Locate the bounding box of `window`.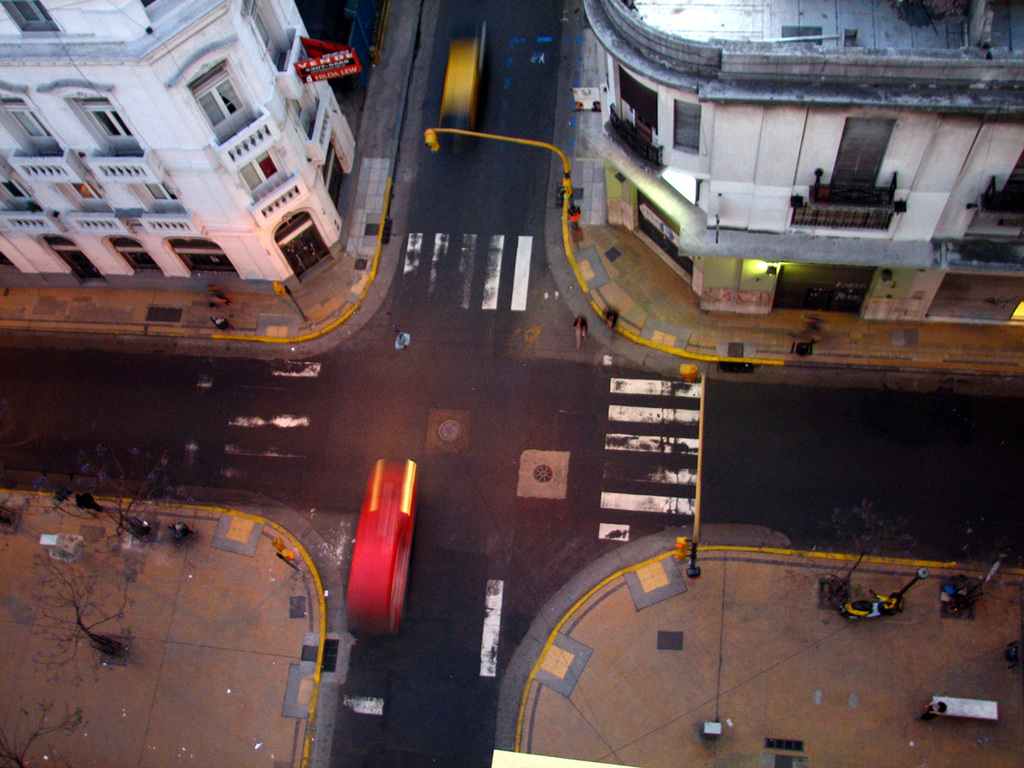
Bounding box: pyautogui.locateOnScreen(0, 84, 67, 157).
